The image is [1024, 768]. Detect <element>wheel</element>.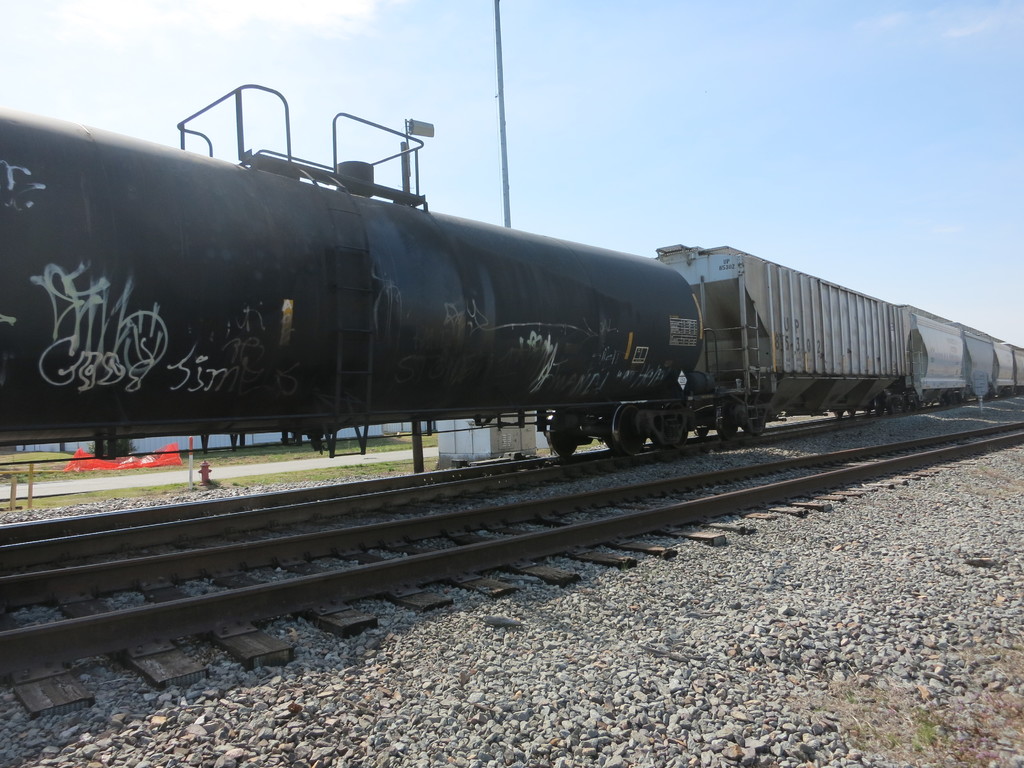
Detection: {"left": 697, "top": 428, "right": 708, "bottom": 436}.
